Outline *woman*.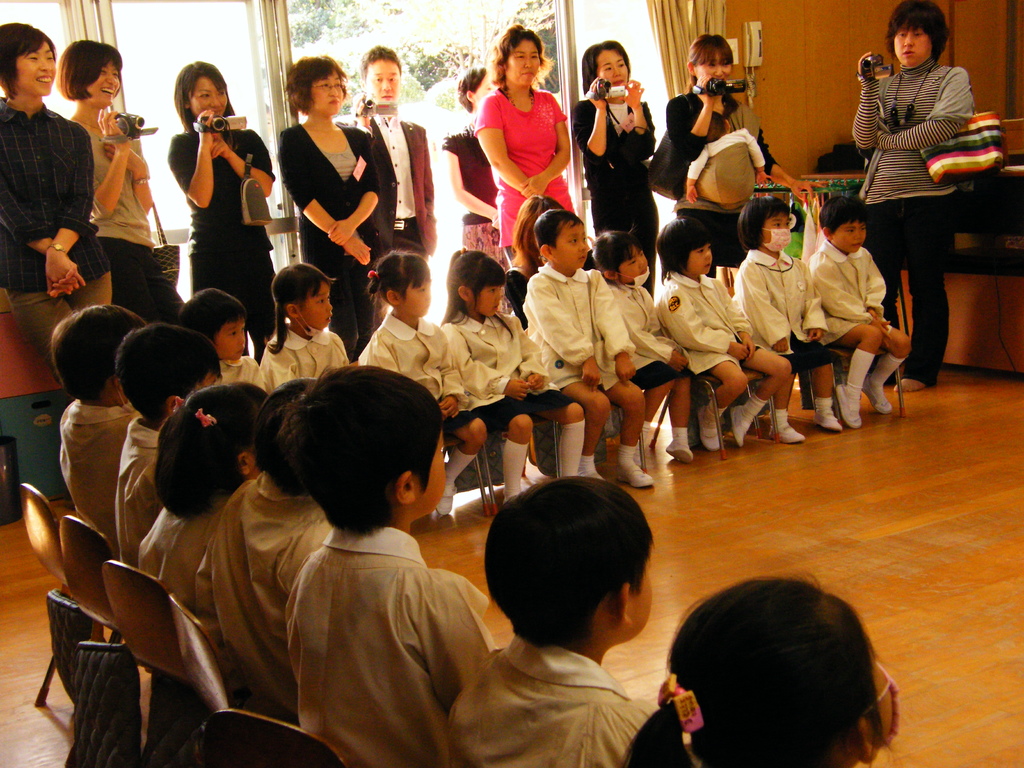
Outline: <box>440,69,520,323</box>.
